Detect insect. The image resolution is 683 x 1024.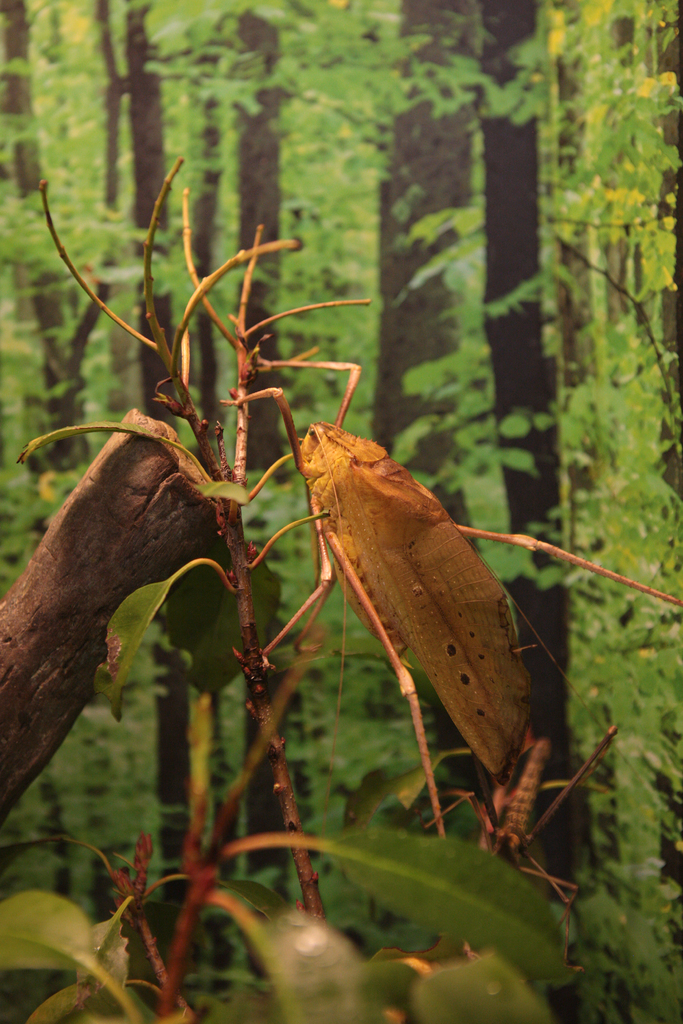
<box>232,357,534,788</box>.
